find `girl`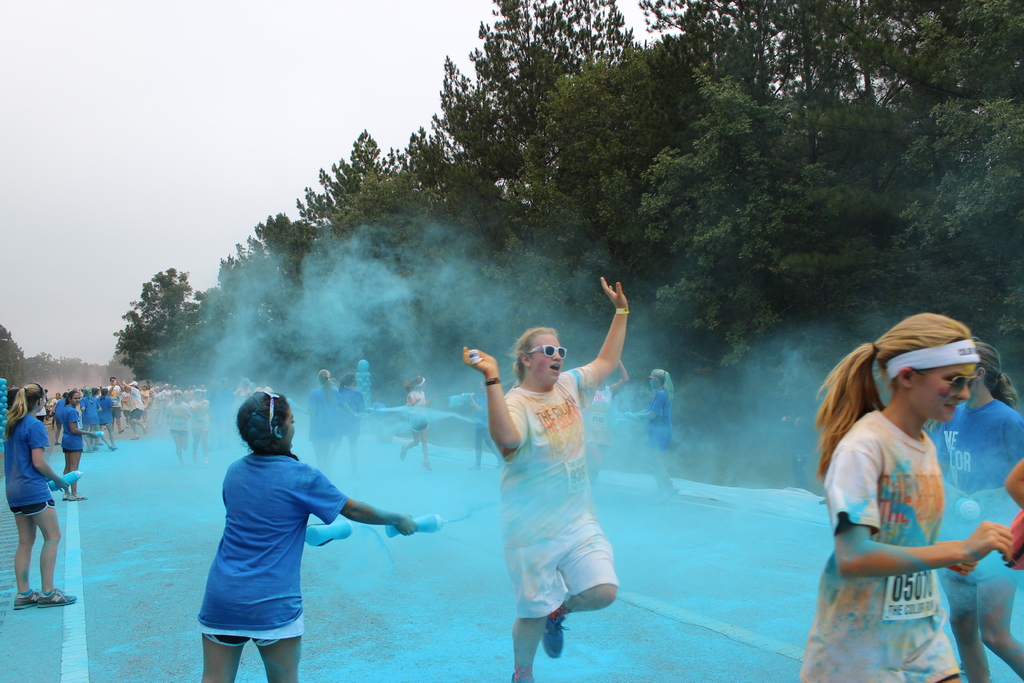
select_region(195, 385, 422, 682)
